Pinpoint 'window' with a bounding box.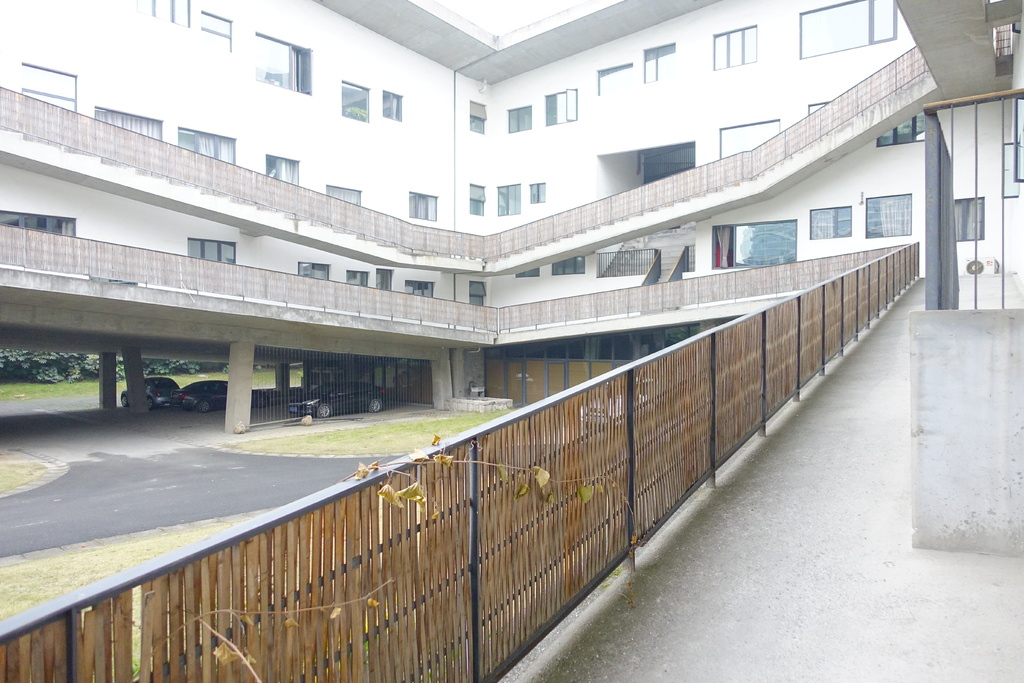
rect(341, 83, 367, 119).
